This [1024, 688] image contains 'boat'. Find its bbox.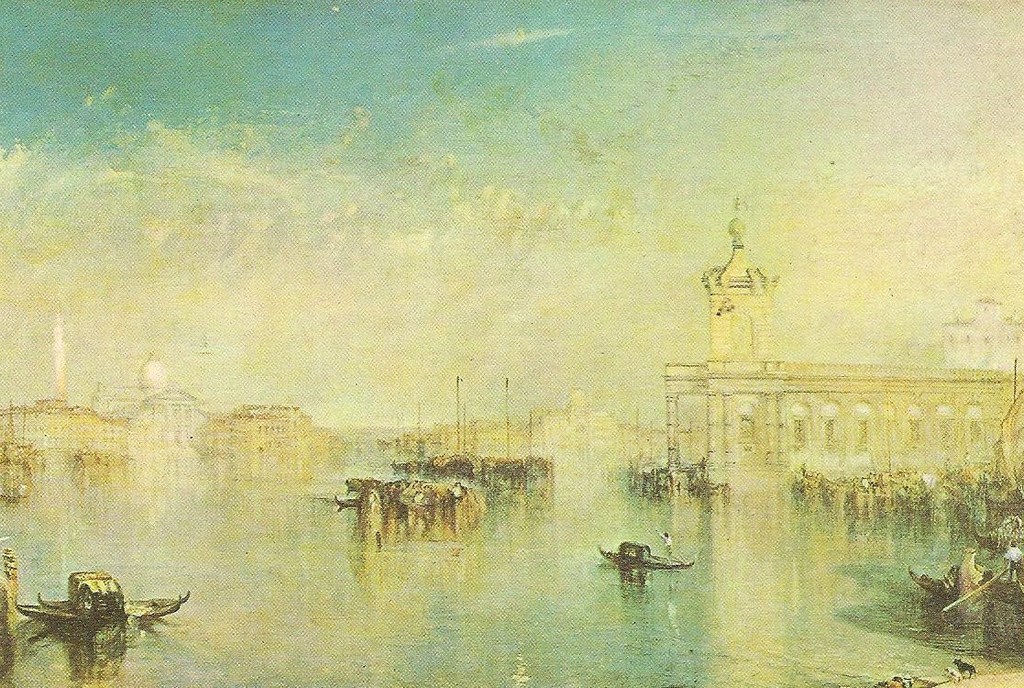
box=[907, 567, 1023, 621].
